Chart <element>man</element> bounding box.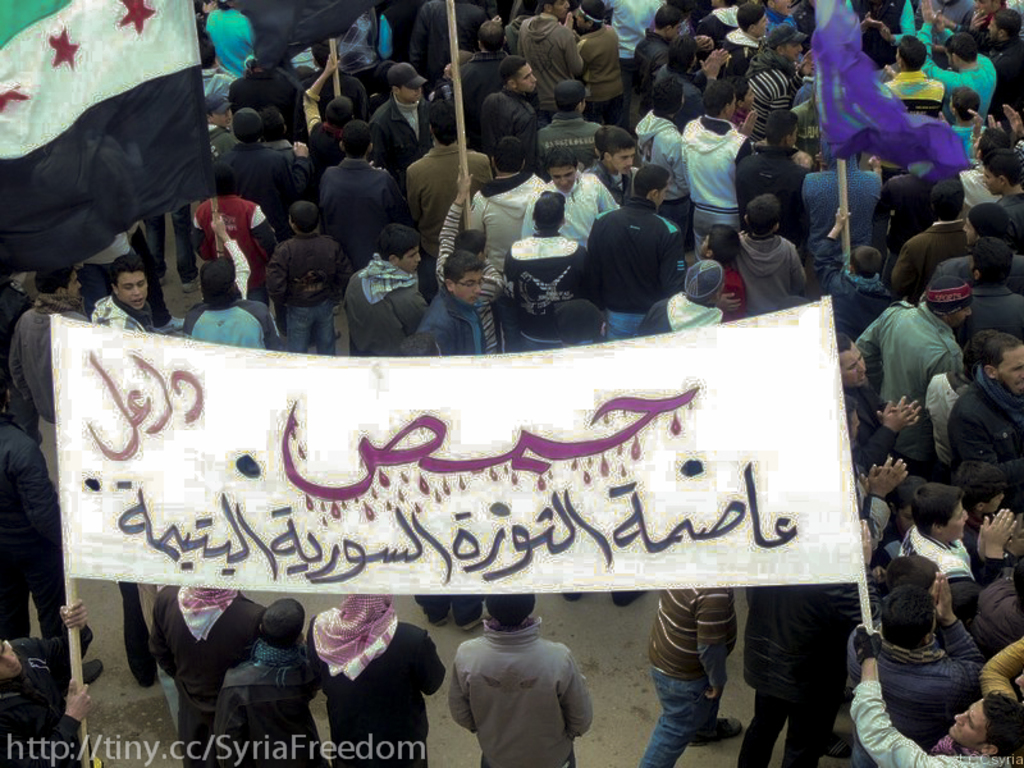
Charted: [623,6,684,113].
